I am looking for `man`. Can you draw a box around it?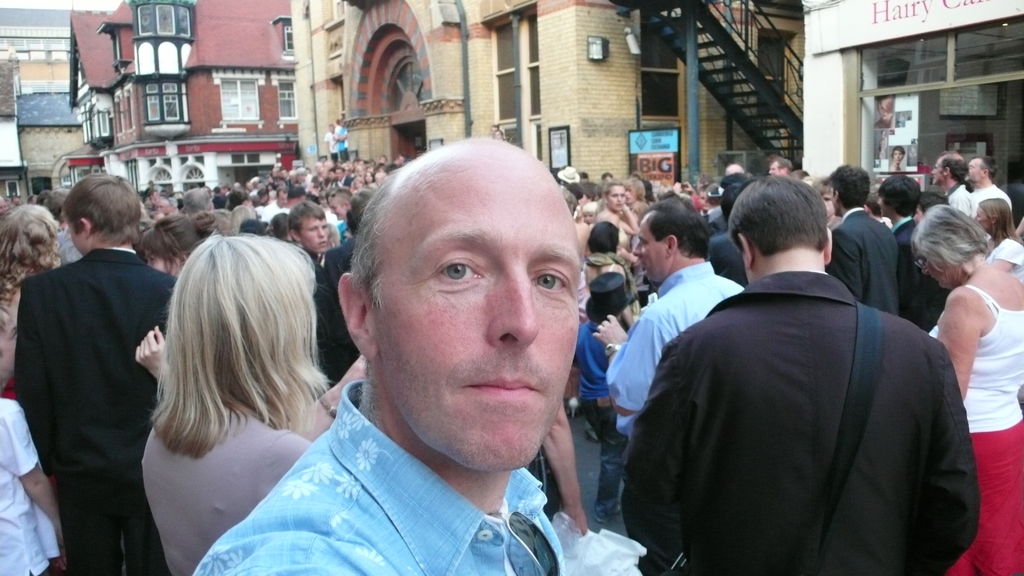
Sure, the bounding box is 314,186,374,382.
